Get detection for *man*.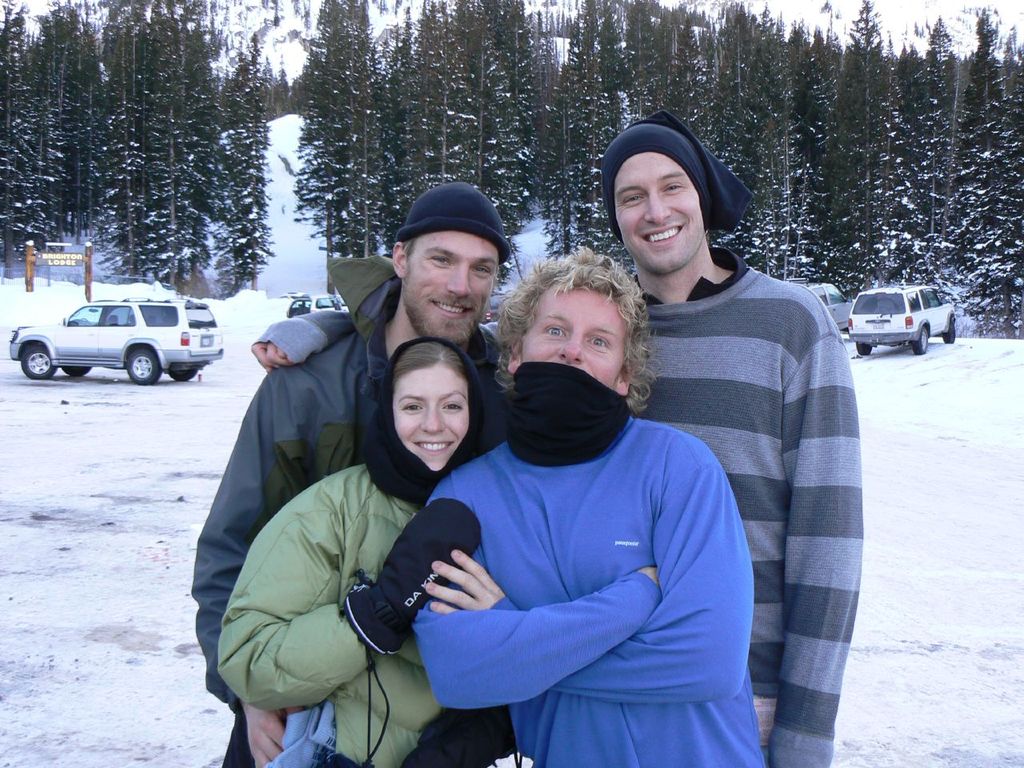
Detection: Rect(187, 183, 518, 767).
